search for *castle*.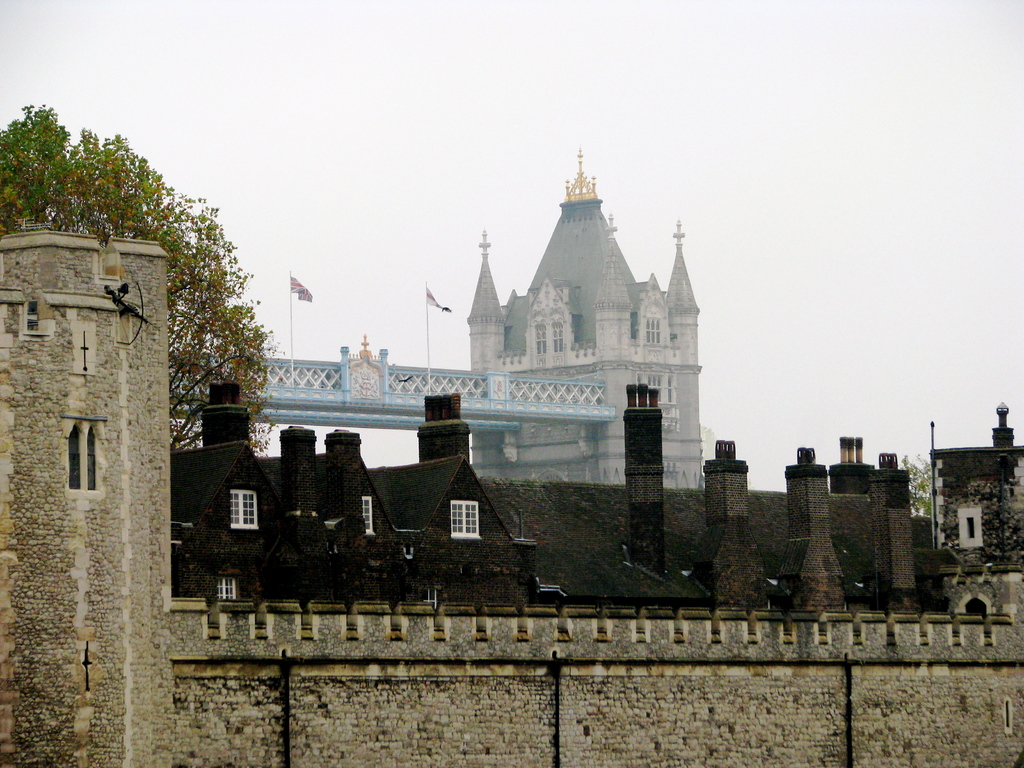
Found at box(164, 140, 697, 478).
